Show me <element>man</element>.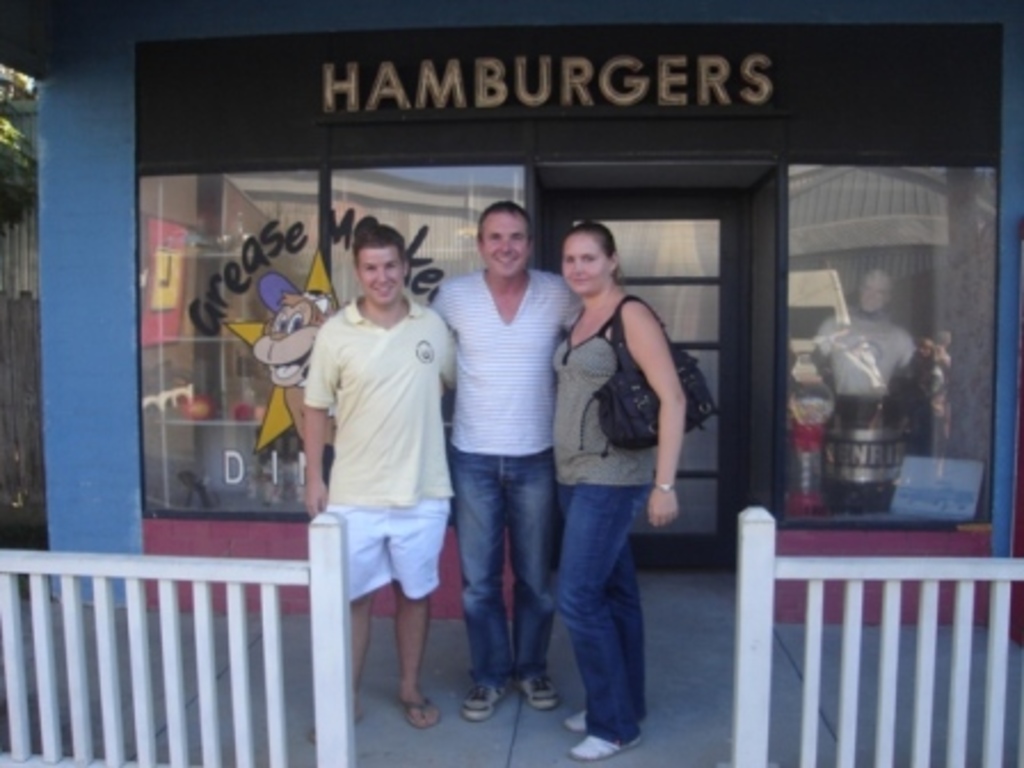
<element>man</element> is here: rect(427, 201, 578, 720).
